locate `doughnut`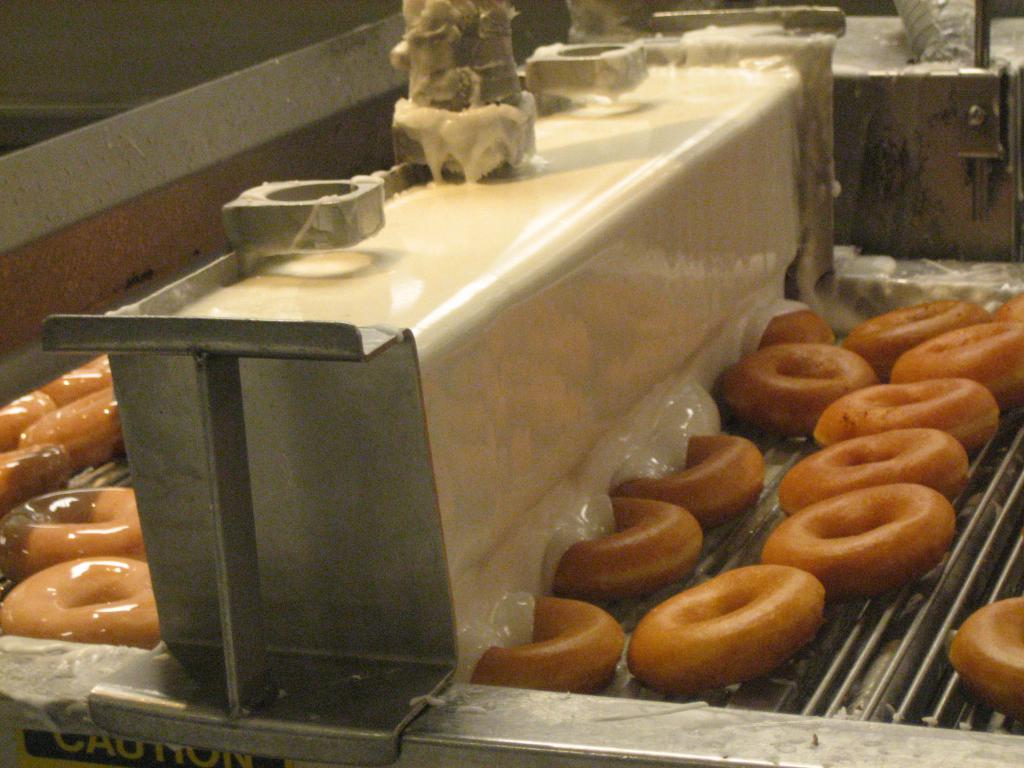
[3,553,163,648]
